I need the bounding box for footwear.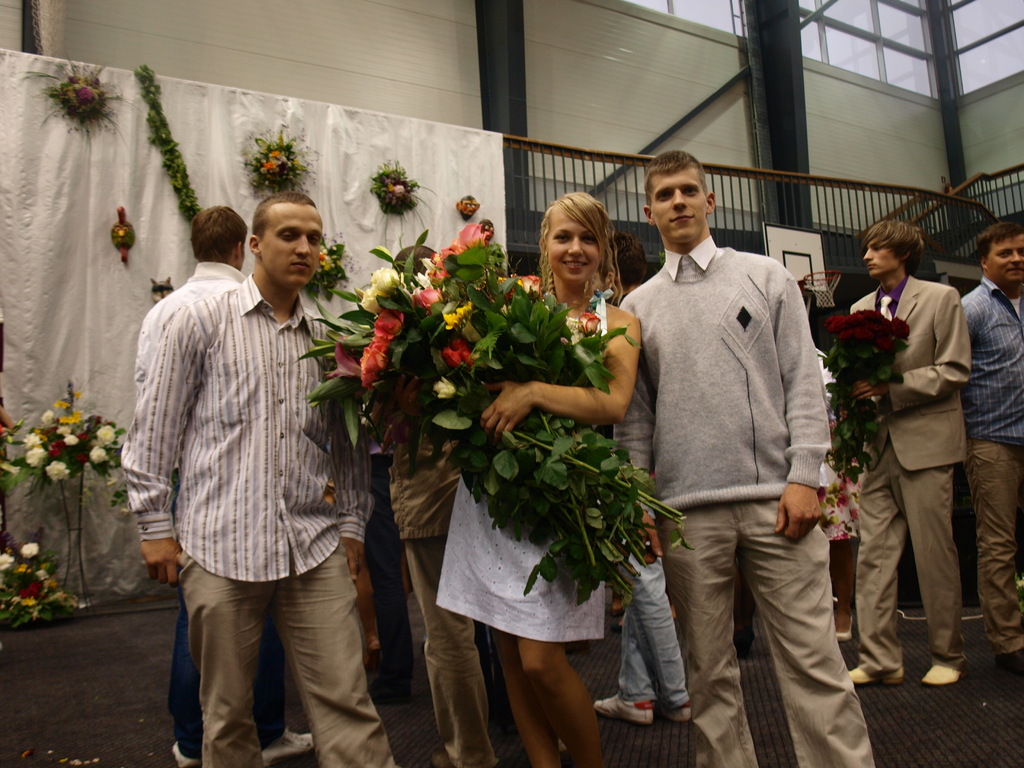
Here it is: Rect(924, 659, 964, 685).
